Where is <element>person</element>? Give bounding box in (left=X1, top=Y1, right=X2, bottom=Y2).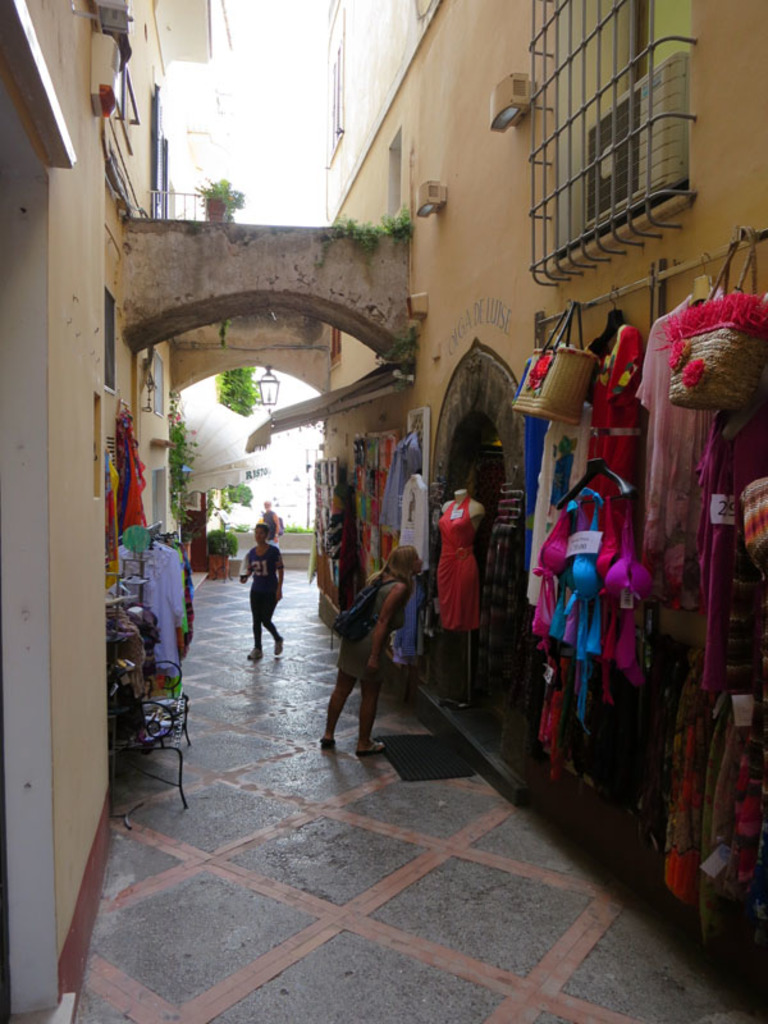
(left=262, top=494, right=280, bottom=545).
